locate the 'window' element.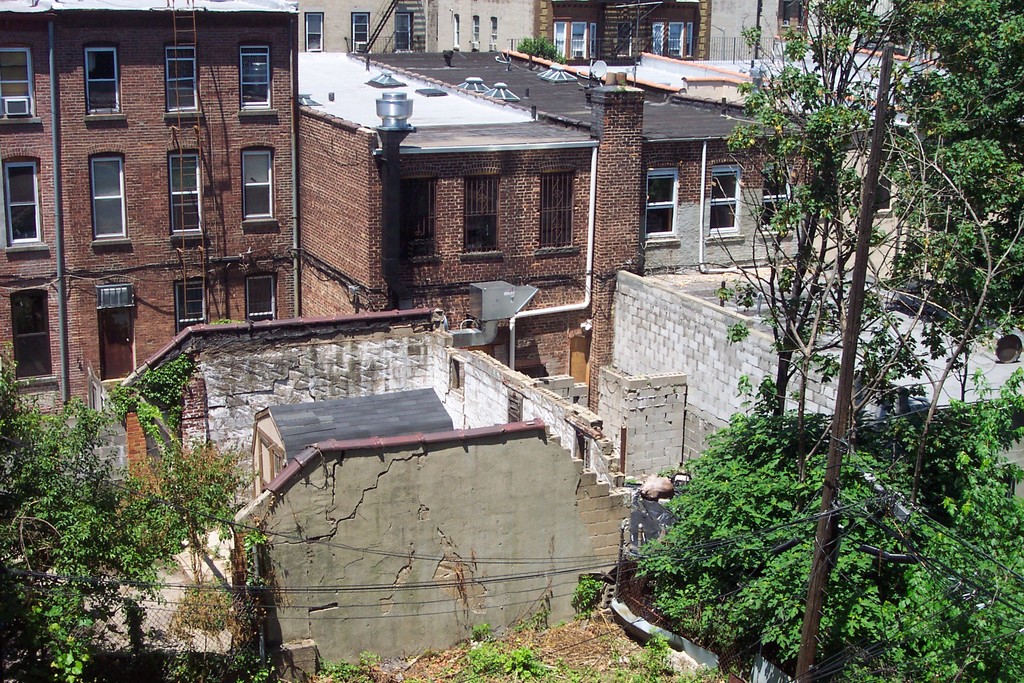
Element bbox: [x1=642, y1=170, x2=678, y2=250].
